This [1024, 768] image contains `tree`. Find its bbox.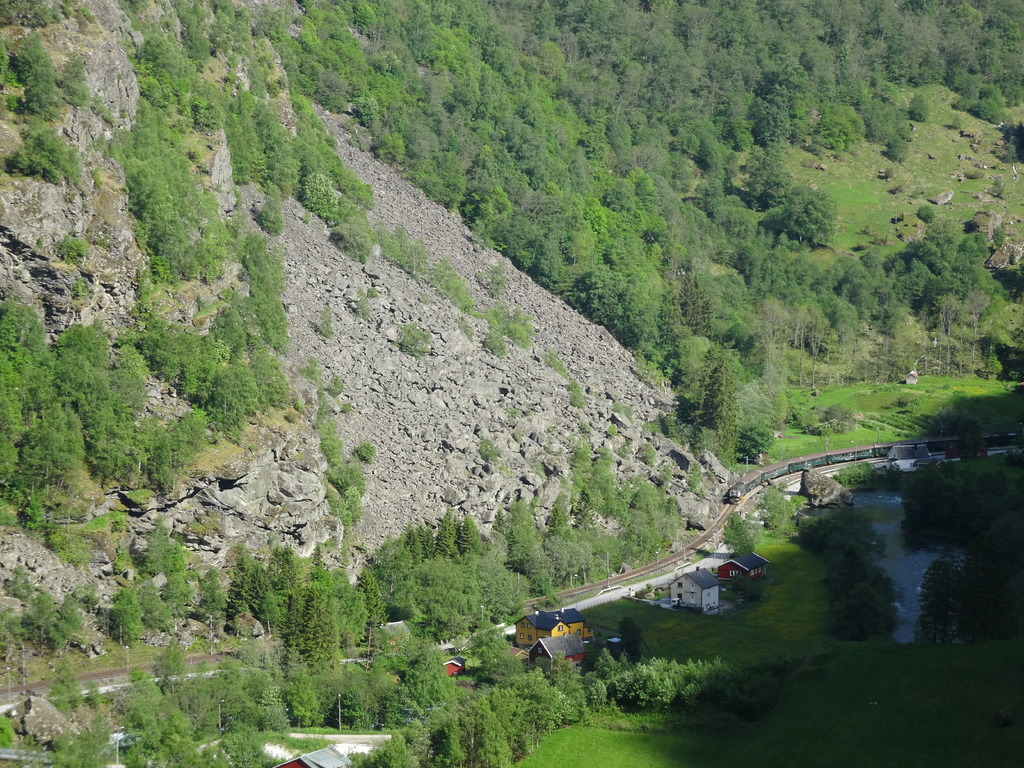
388:555:484:614.
